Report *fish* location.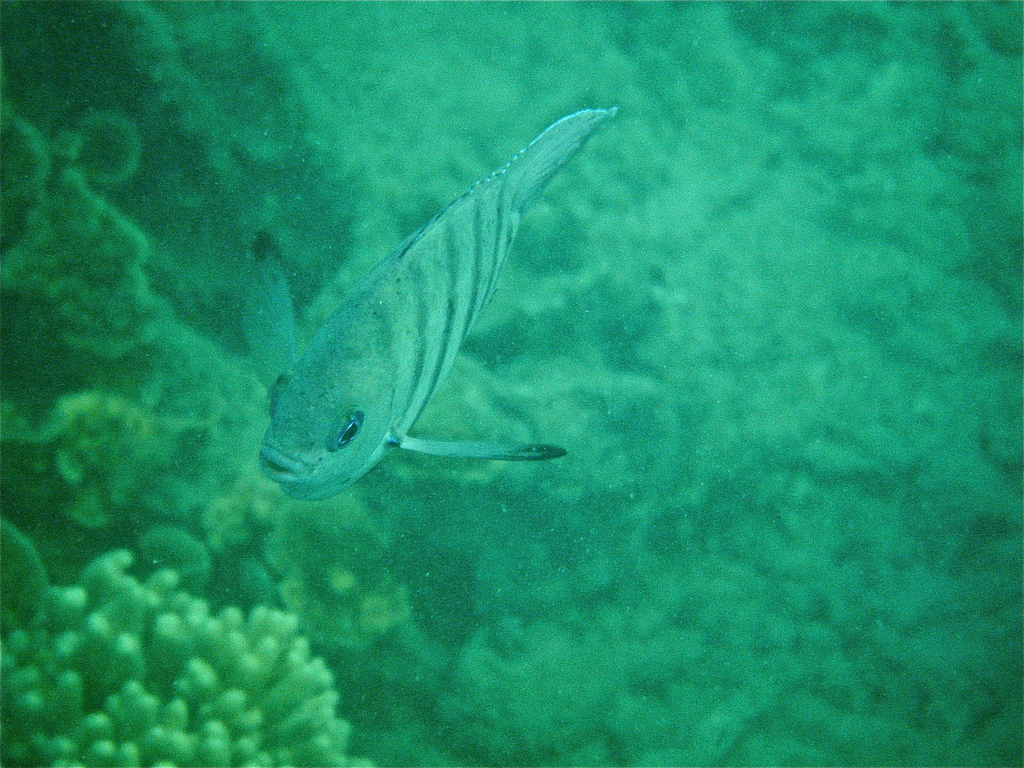
Report: [265, 81, 596, 513].
